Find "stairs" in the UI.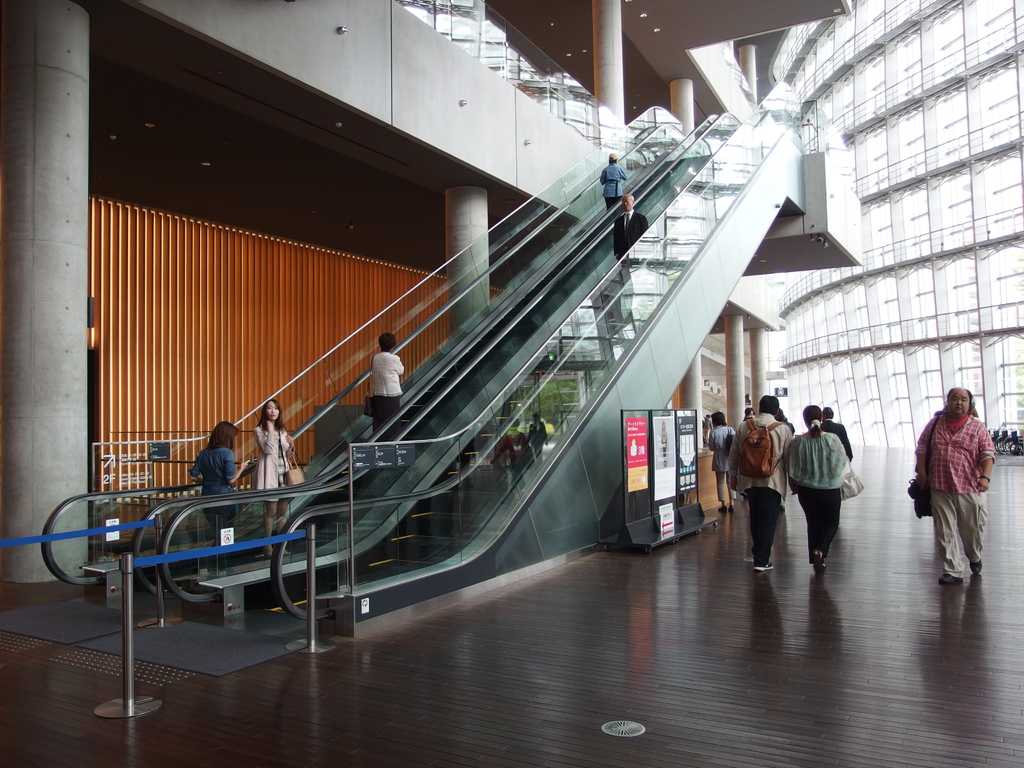
UI element at {"x1": 200, "y1": 150, "x2": 716, "y2": 569}.
